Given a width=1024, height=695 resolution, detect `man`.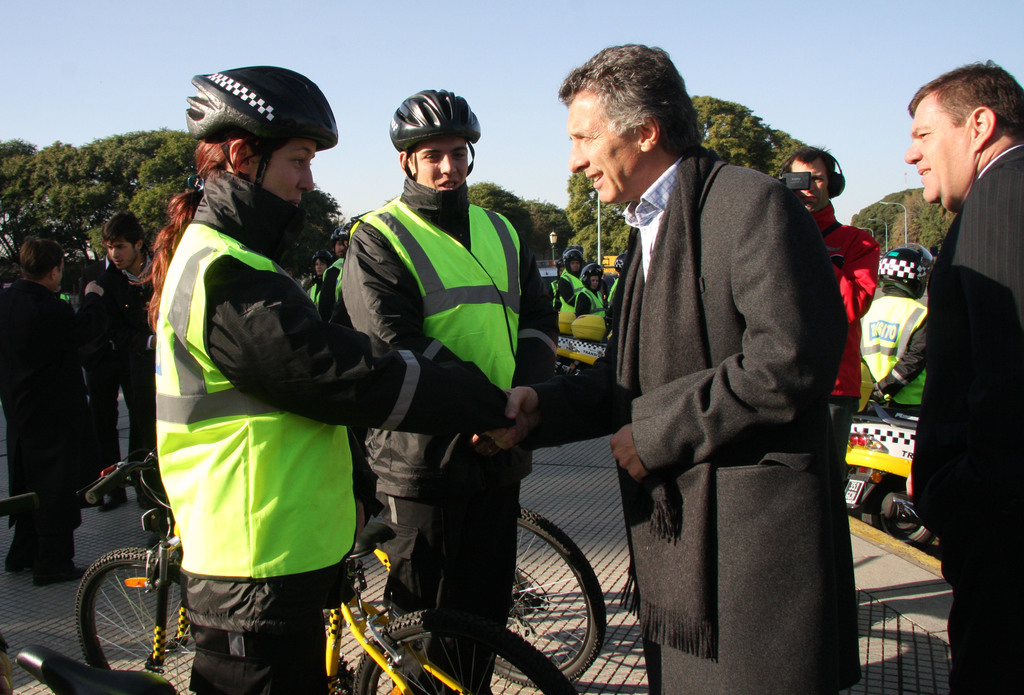
locate(85, 215, 161, 460).
